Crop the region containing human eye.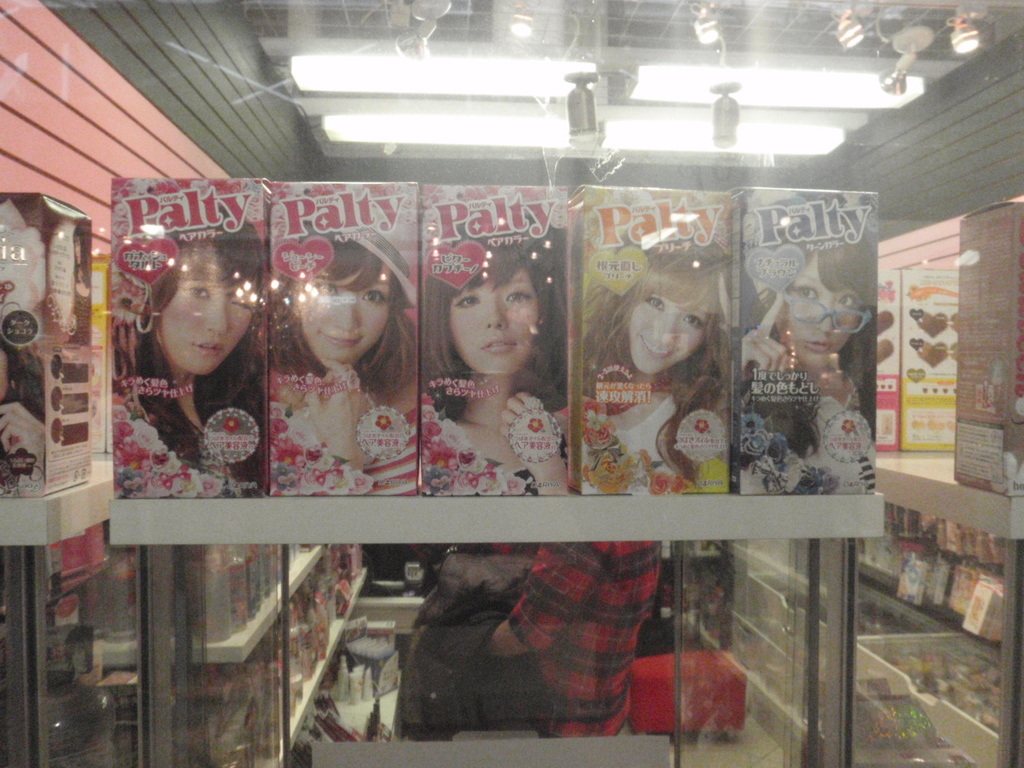
Crop region: <box>642,295,666,311</box>.
